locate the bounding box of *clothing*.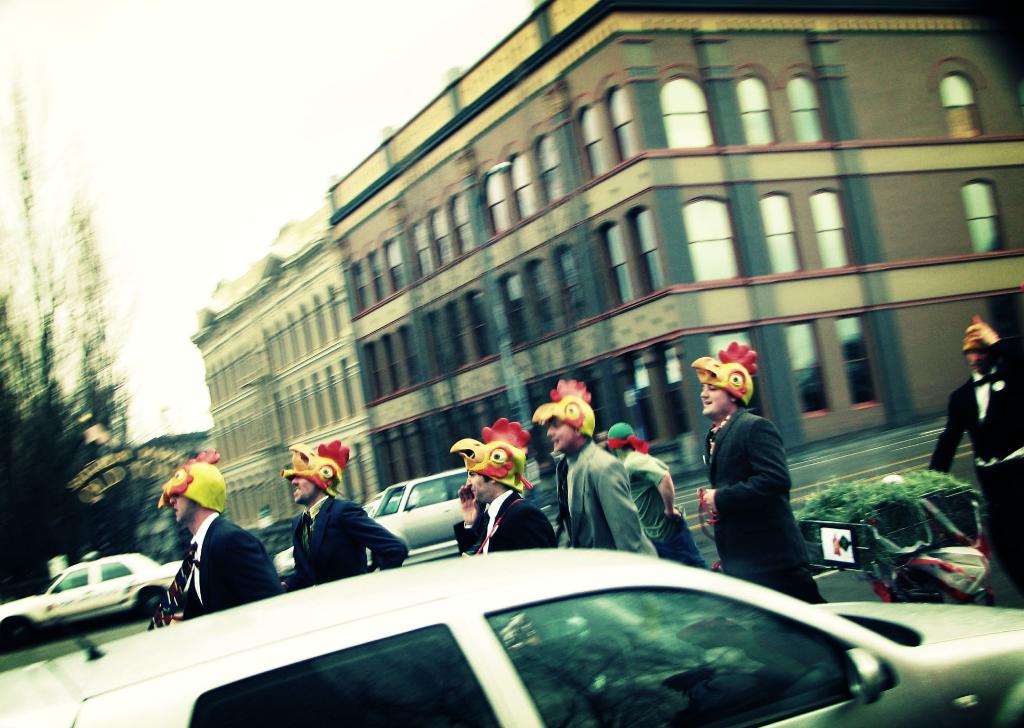
Bounding box: {"x1": 289, "y1": 489, "x2": 408, "y2": 587}.
